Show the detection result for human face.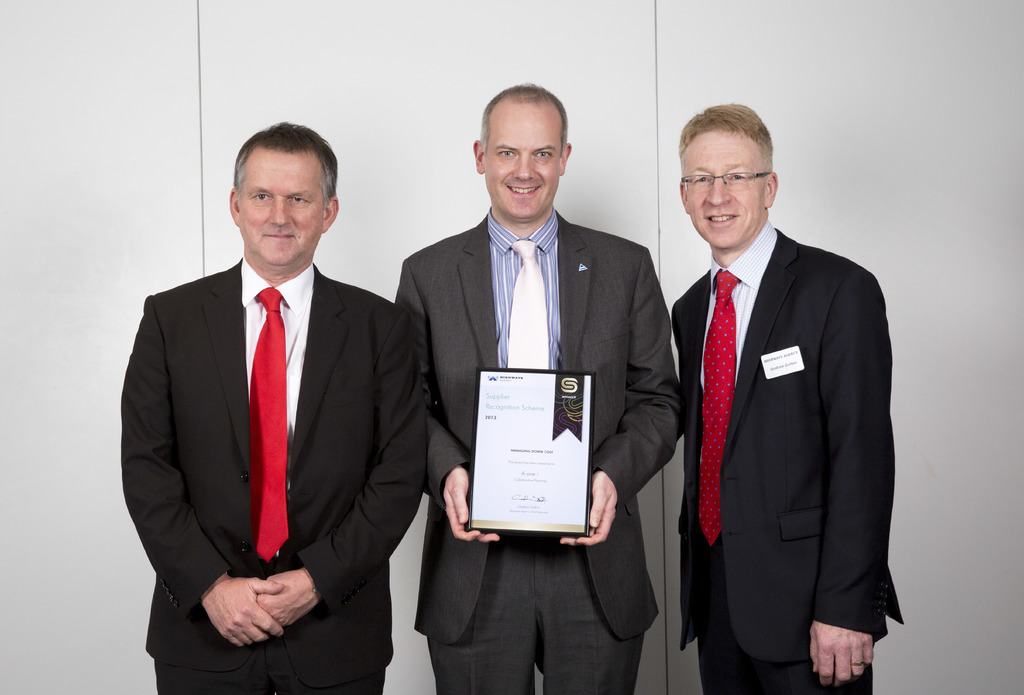
x1=239, y1=150, x2=324, y2=268.
